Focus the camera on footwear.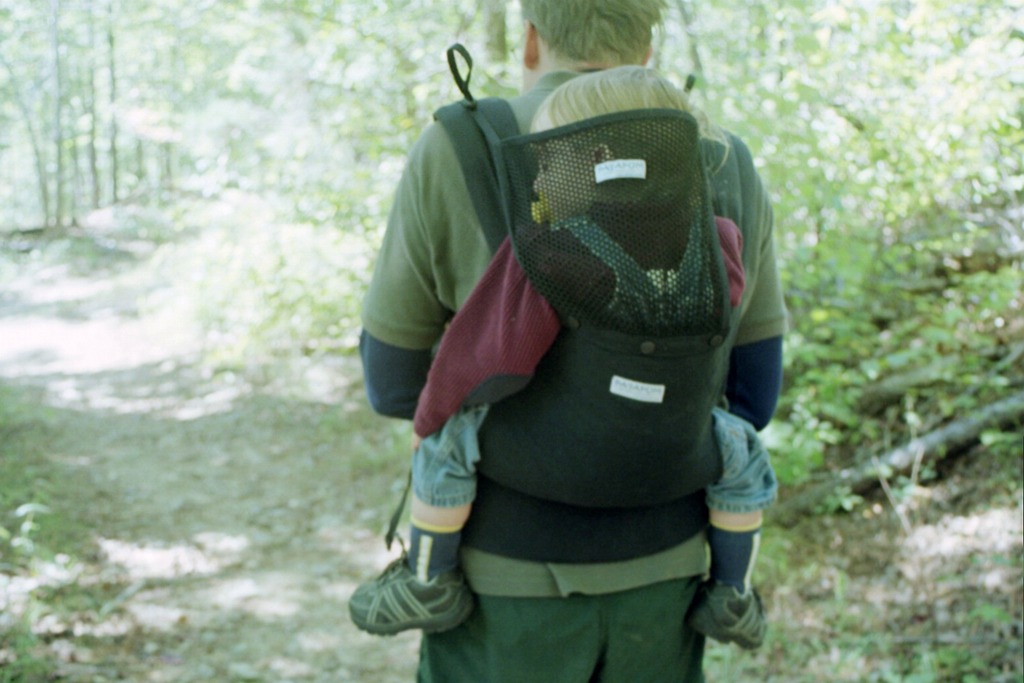
Focus region: Rect(351, 529, 474, 658).
